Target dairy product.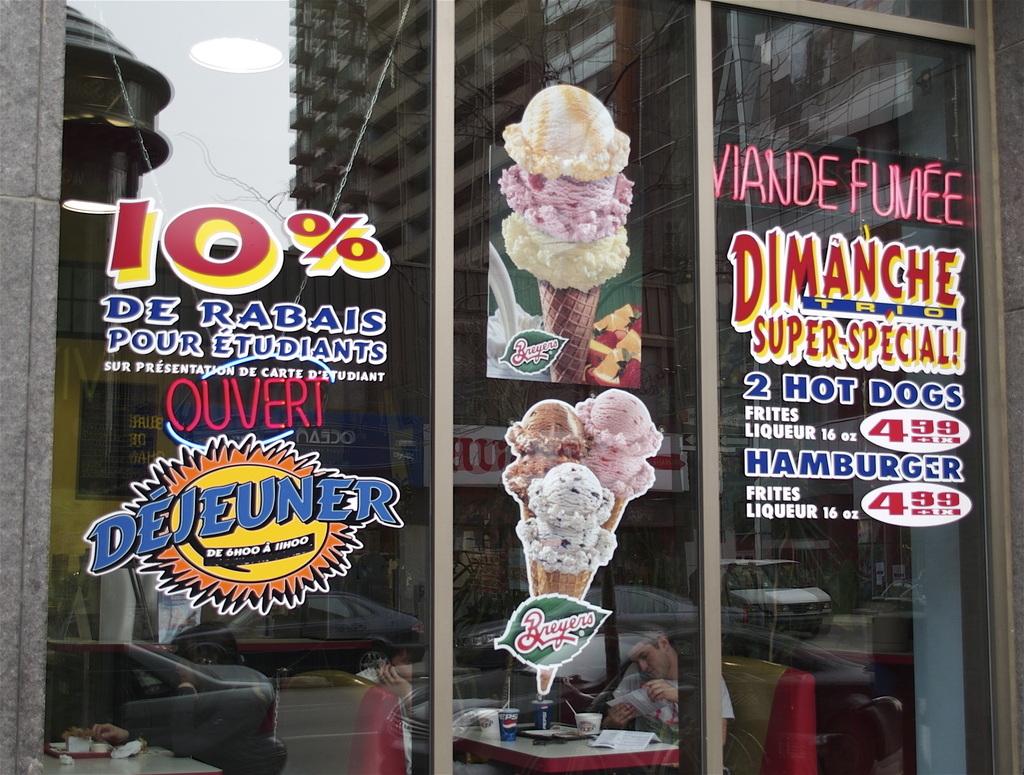
Target region: box(516, 400, 585, 458).
